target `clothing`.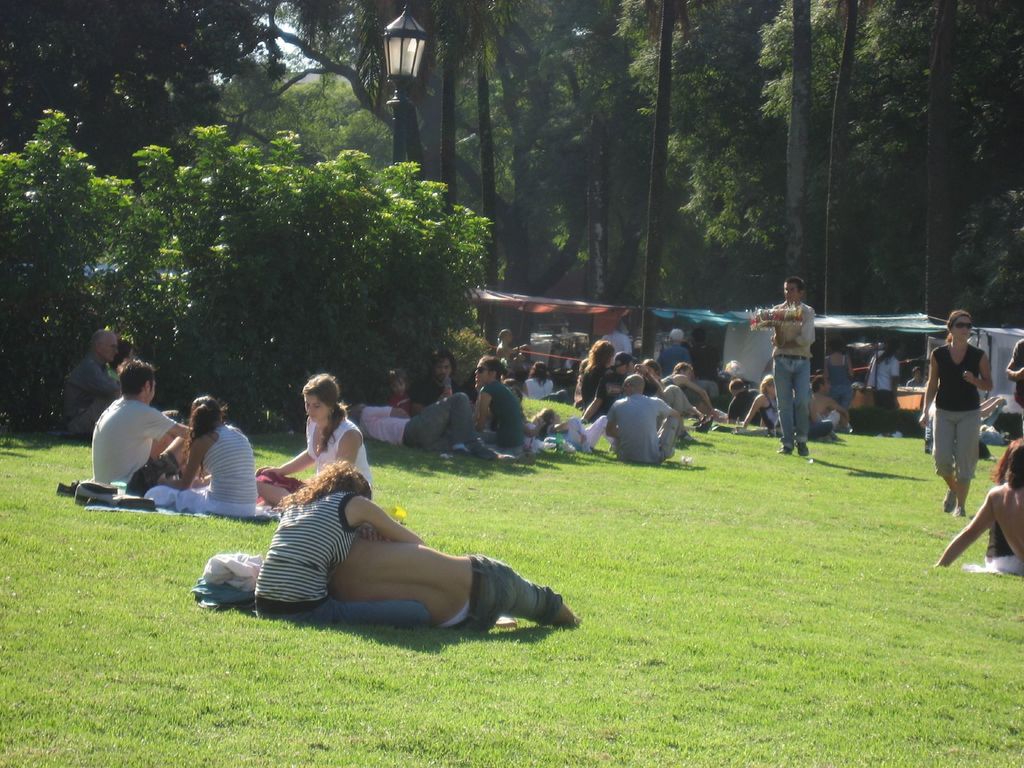
Target region: (x1=480, y1=378, x2=525, y2=452).
